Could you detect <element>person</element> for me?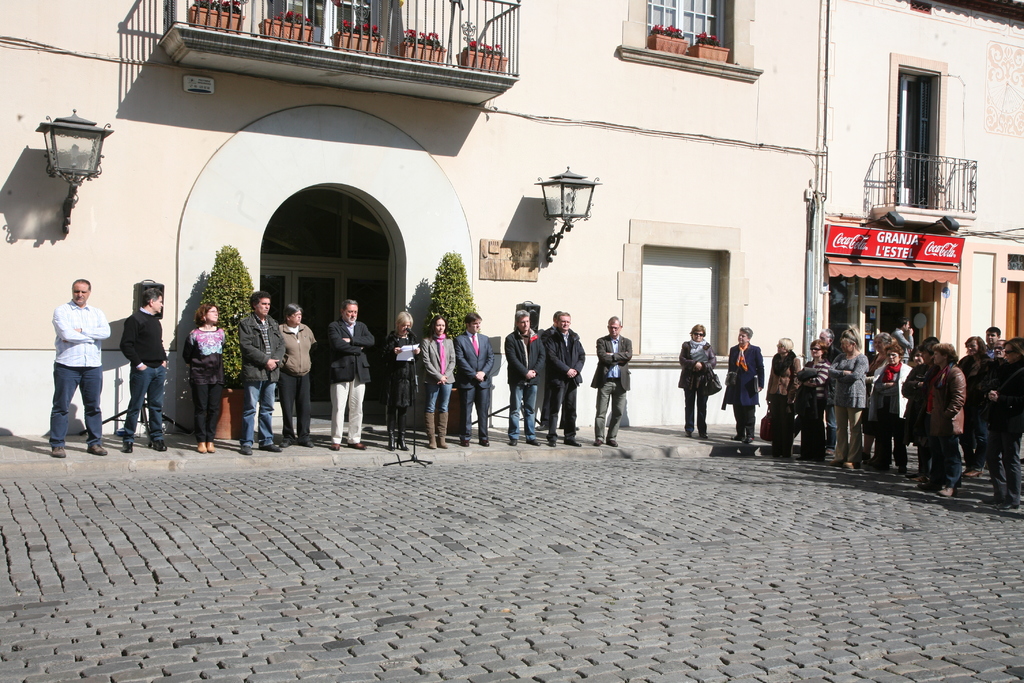
Detection result: bbox=[121, 286, 168, 454].
